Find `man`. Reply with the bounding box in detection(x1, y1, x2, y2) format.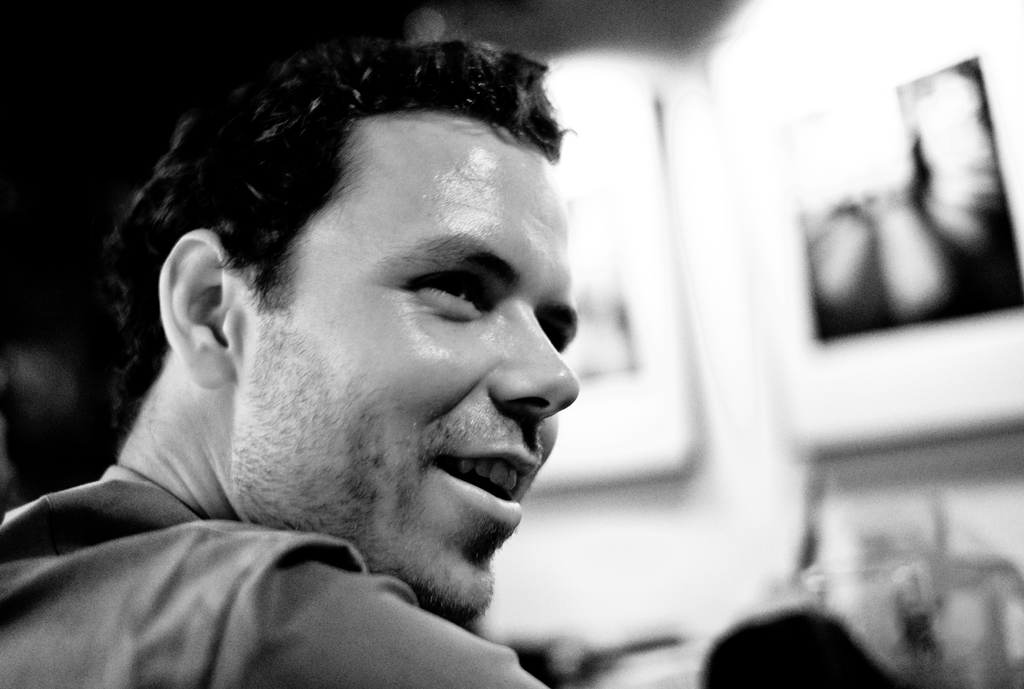
detection(20, 40, 726, 665).
